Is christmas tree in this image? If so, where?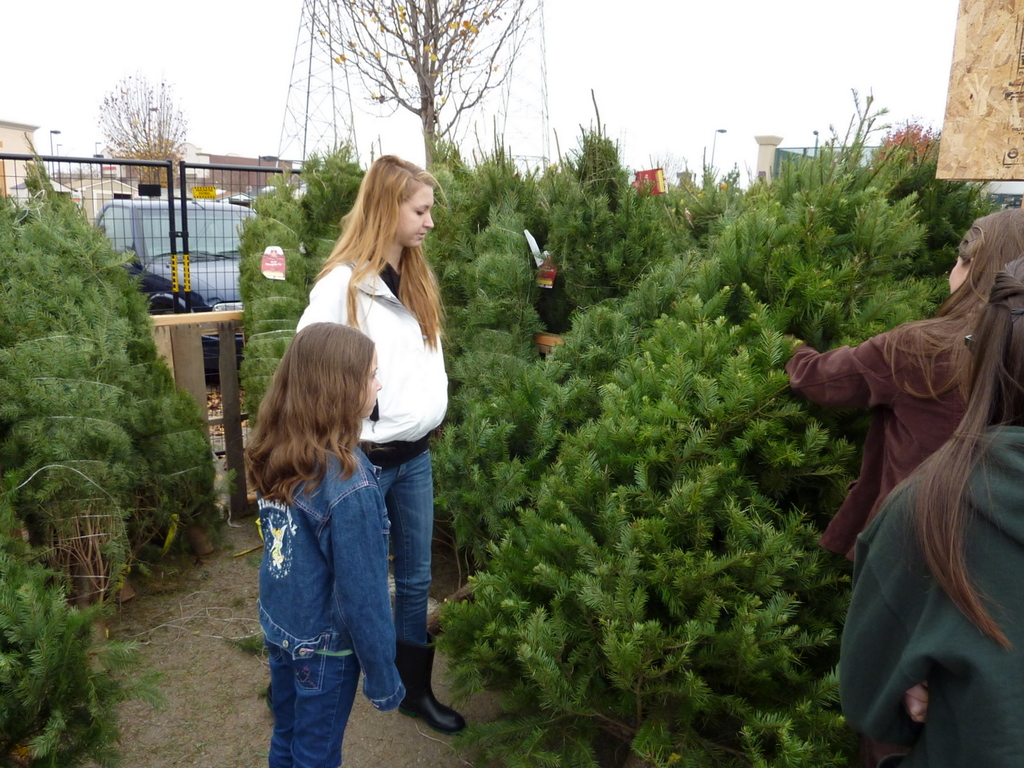
Yes, at bbox(0, 156, 234, 577).
